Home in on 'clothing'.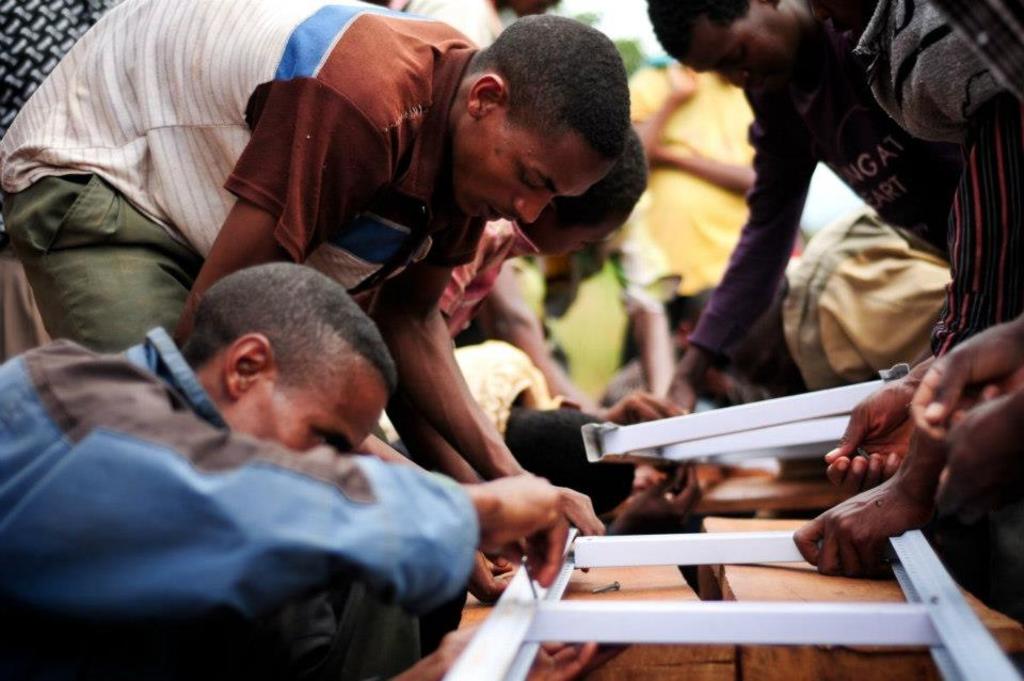
Homed in at [left=37, top=0, right=419, bottom=350].
